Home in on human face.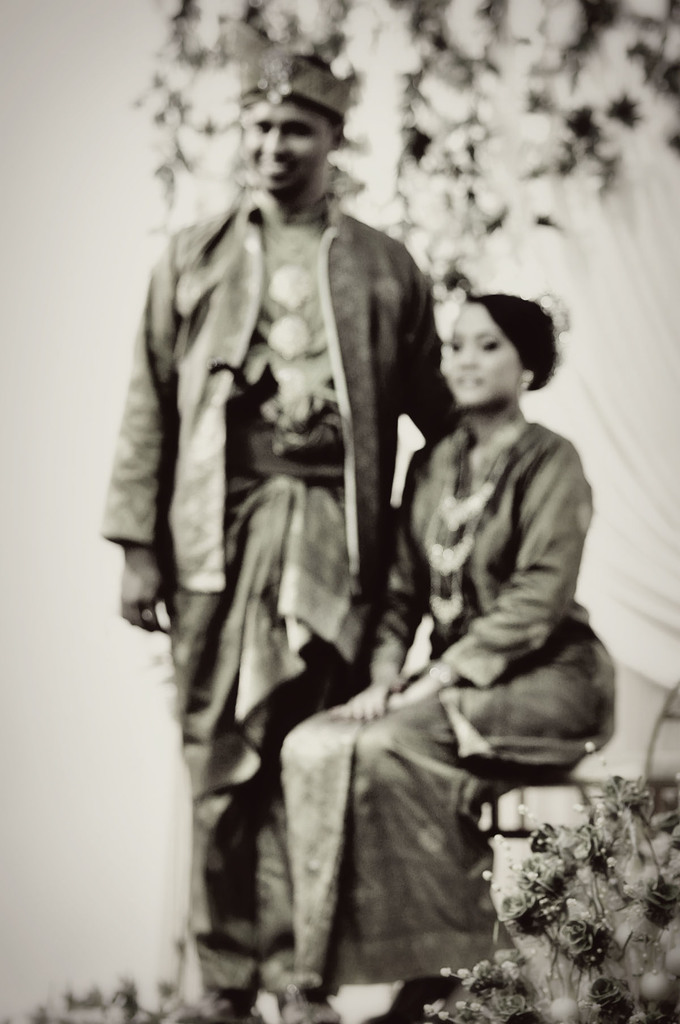
Homed in at rect(440, 297, 519, 404).
